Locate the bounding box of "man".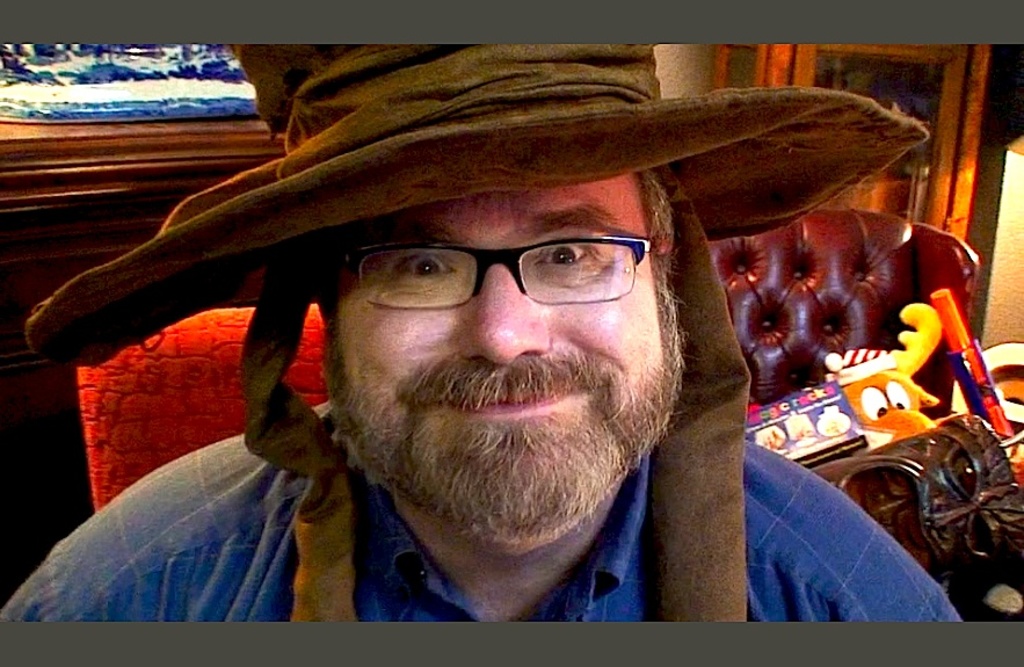
Bounding box: x1=17 y1=96 x2=967 y2=632.
